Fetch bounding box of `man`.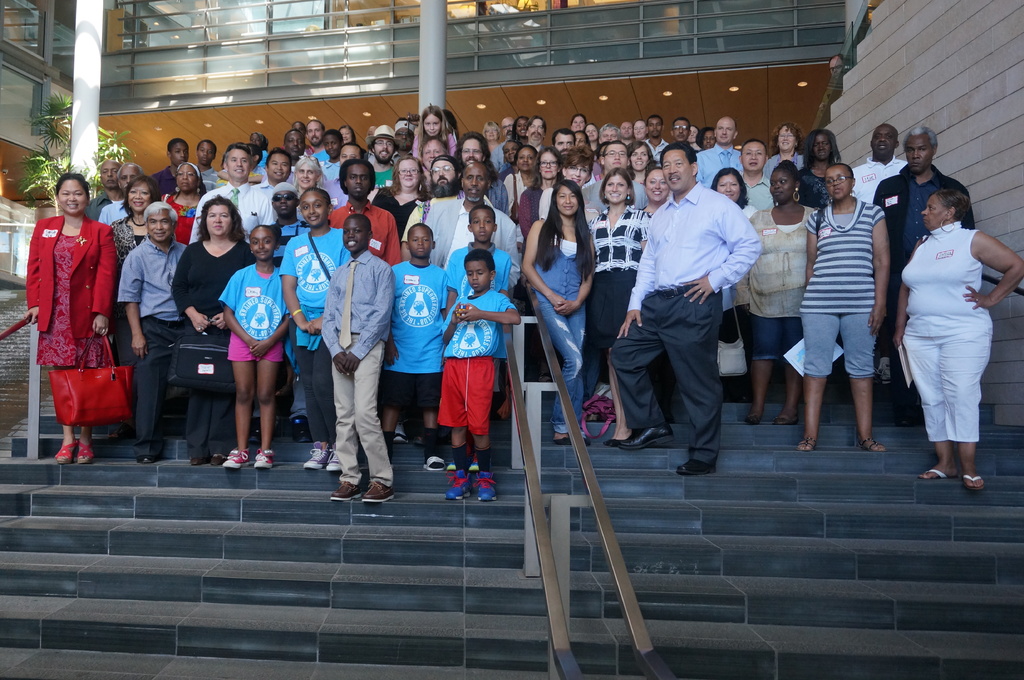
Bbox: bbox=[525, 115, 551, 154].
